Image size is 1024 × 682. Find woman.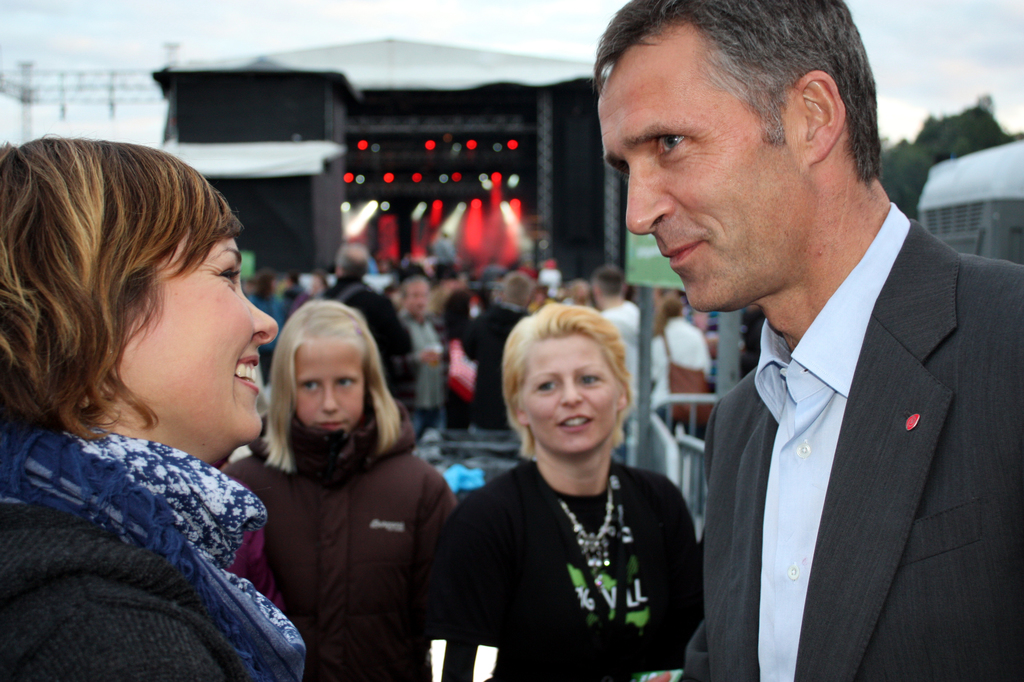
0,134,313,681.
